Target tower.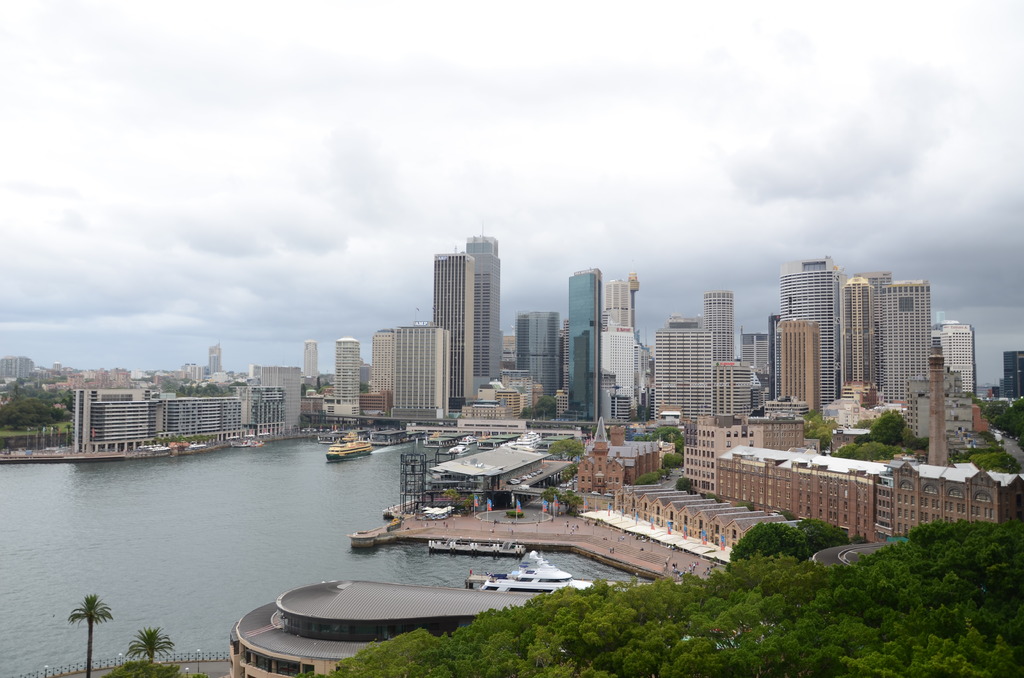
Target region: (708,287,739,373).
